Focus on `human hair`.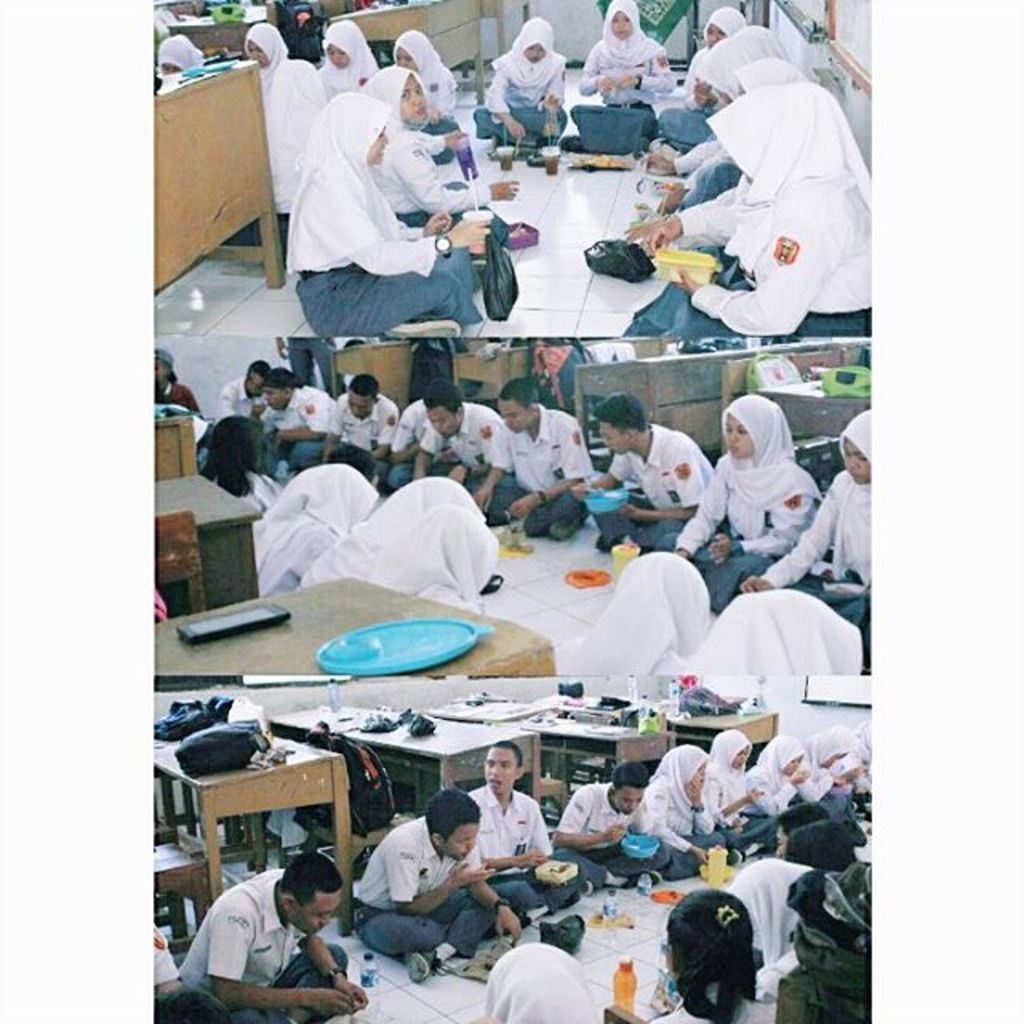
Focused at region(590, 387, 651, 430).
